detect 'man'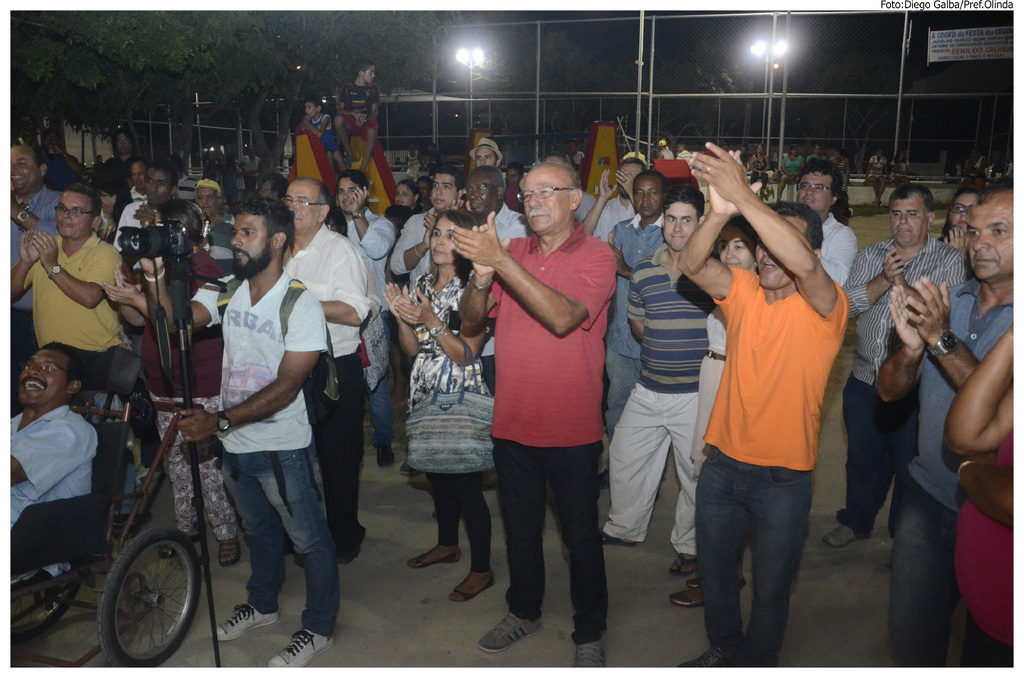
Rect(605, 167, 666, 442)
